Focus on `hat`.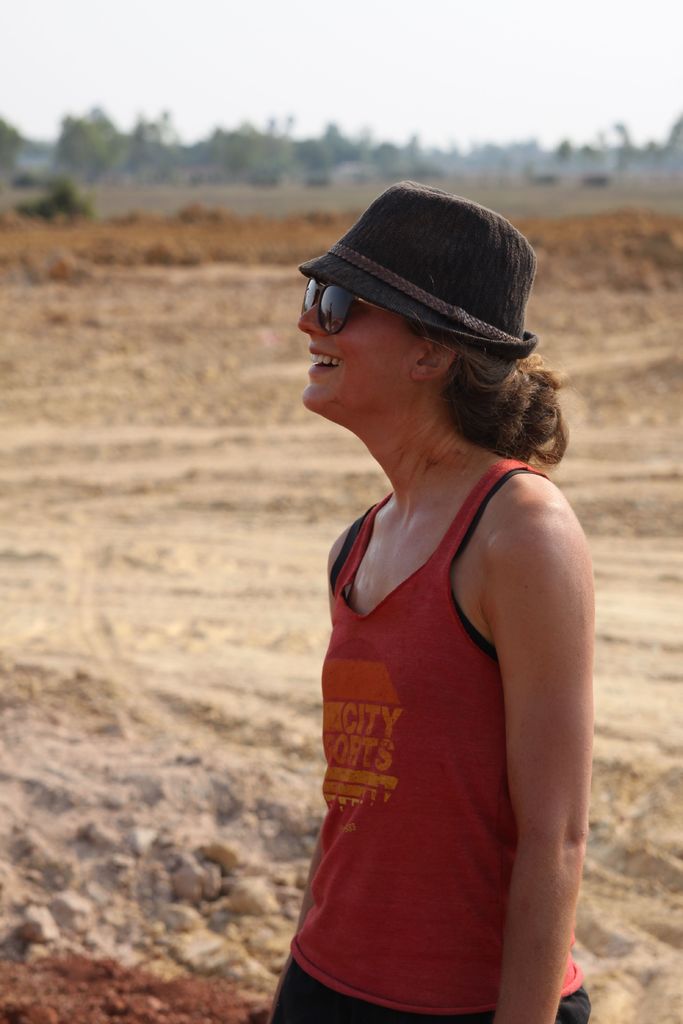
Focused at pyautogui.locateOnScreen(300, 175, 537, 361).
